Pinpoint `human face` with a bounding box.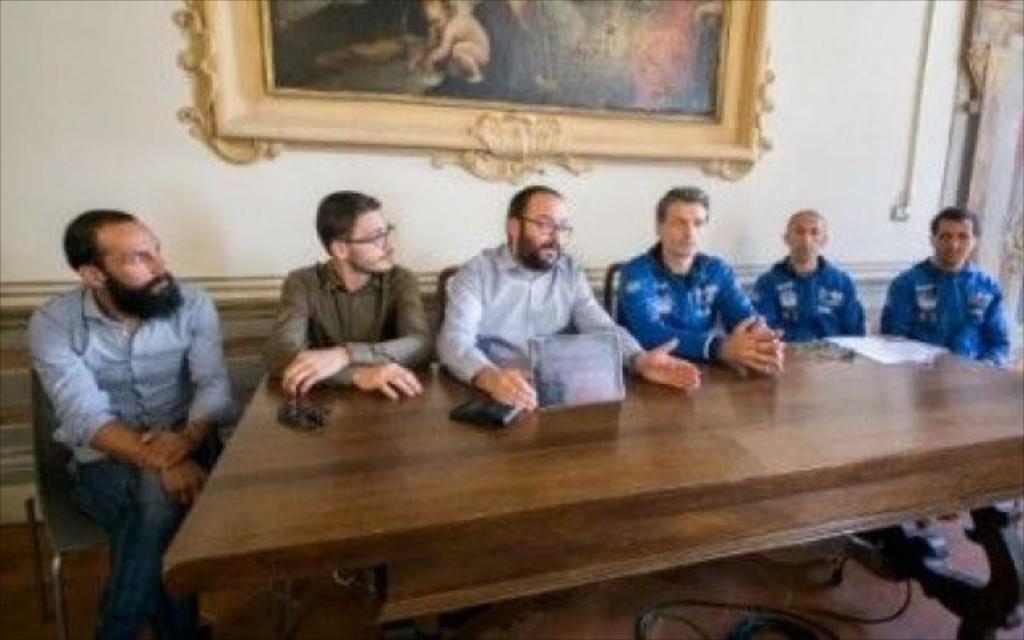
x1=939 y1=222 x2=974 y2=262.
